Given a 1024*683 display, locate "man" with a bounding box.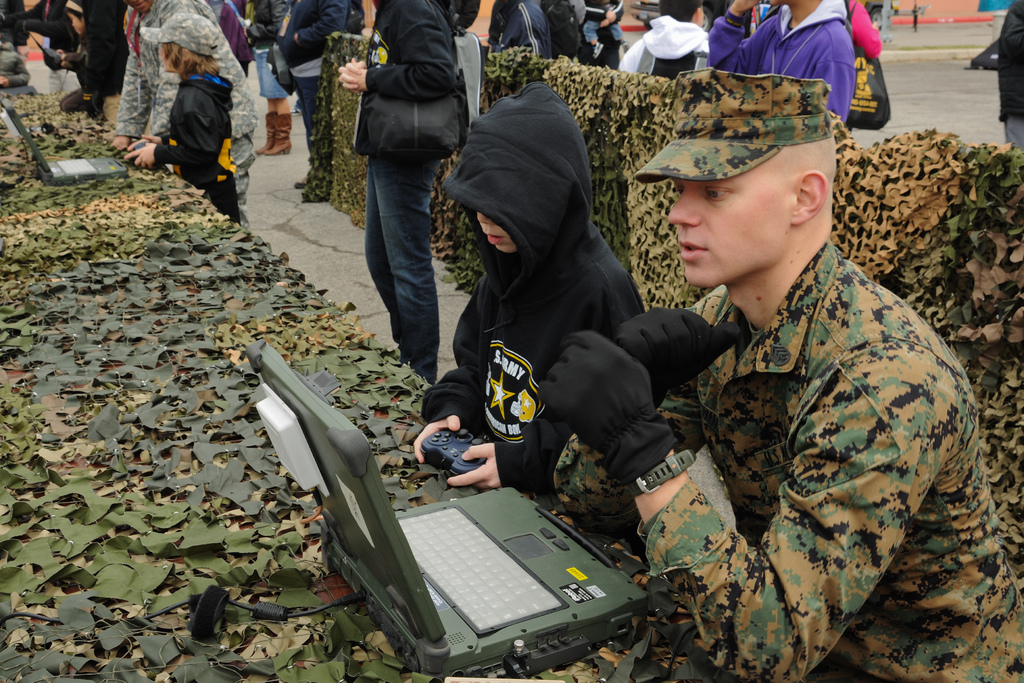
Located: Rect(706, 0, 856, 134).
